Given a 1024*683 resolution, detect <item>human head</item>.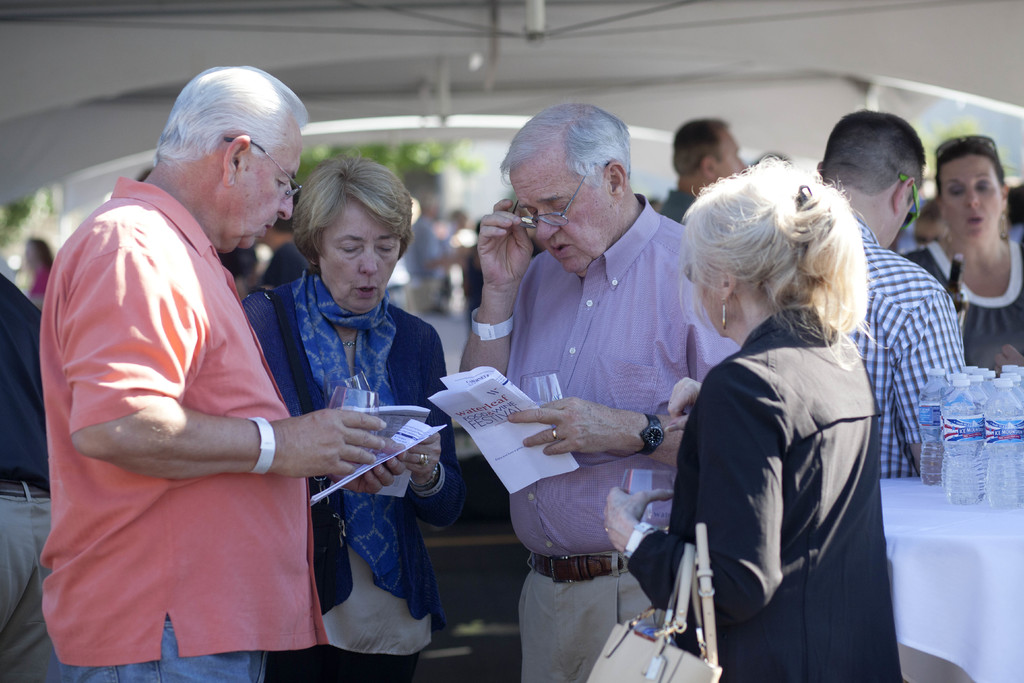
left=155, top=58, right=310, bottom=257.
